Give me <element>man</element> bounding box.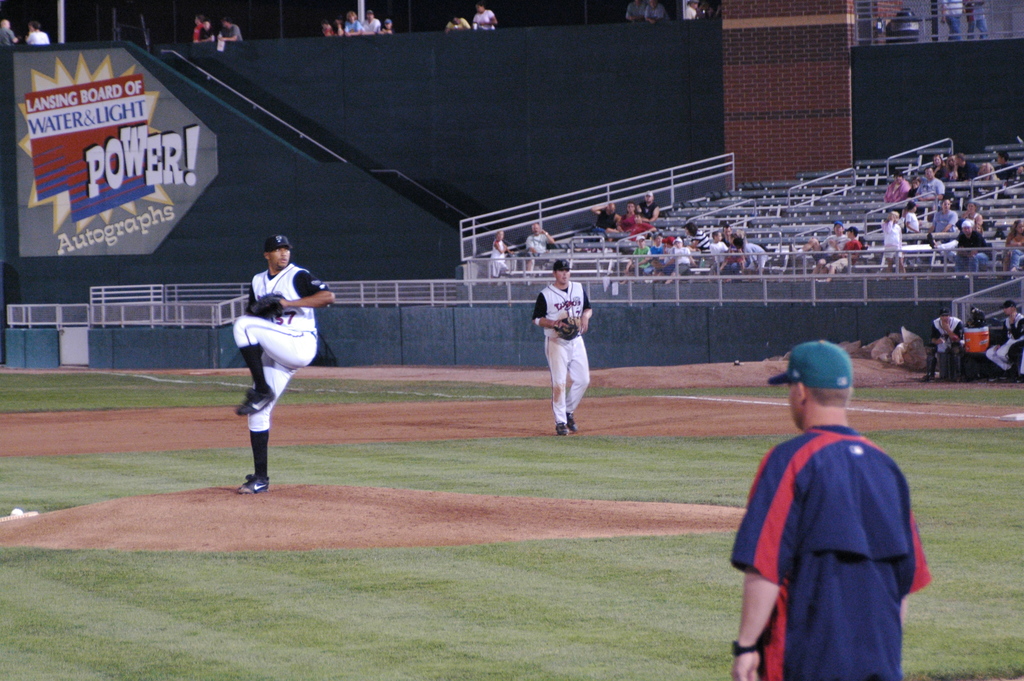
locate(938, 0, 964, 40).
